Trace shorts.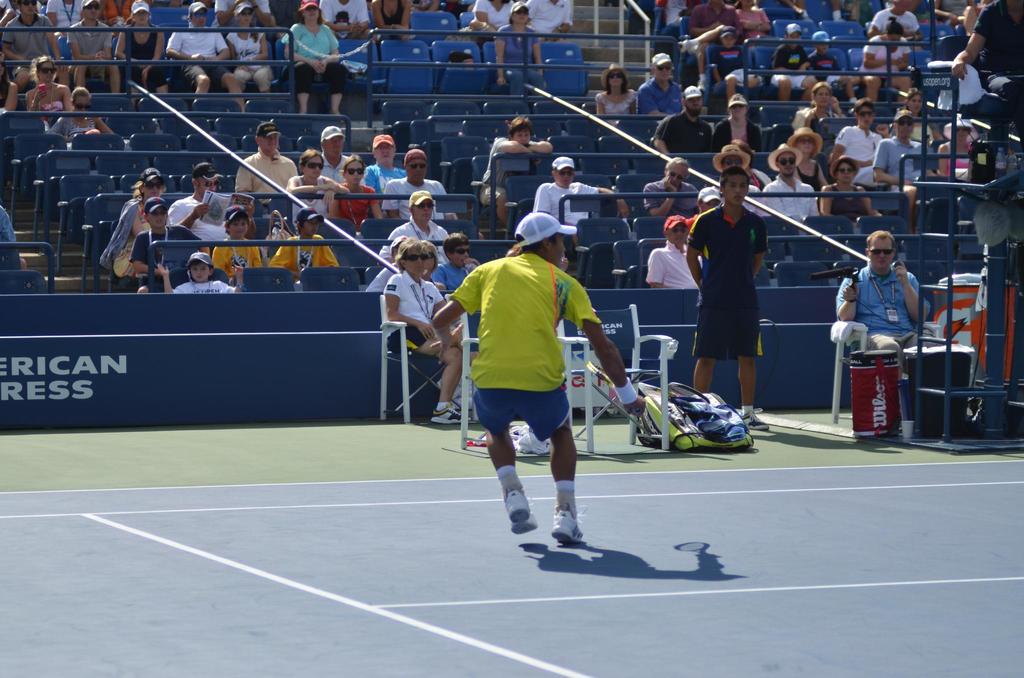
Traced to <box>473,379,570,441</box>.
